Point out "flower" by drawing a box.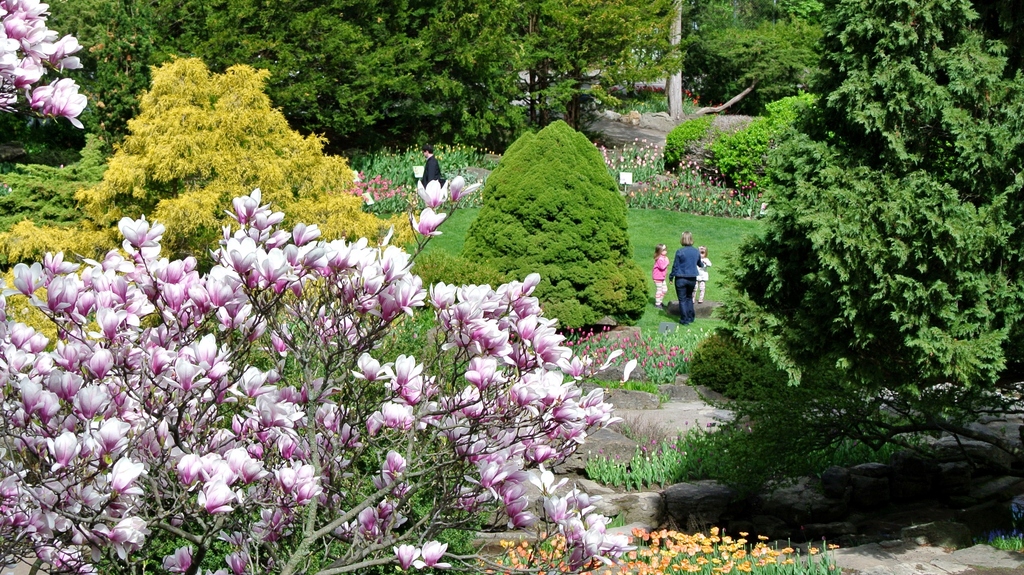
rect(410, 201, 445, 239).
